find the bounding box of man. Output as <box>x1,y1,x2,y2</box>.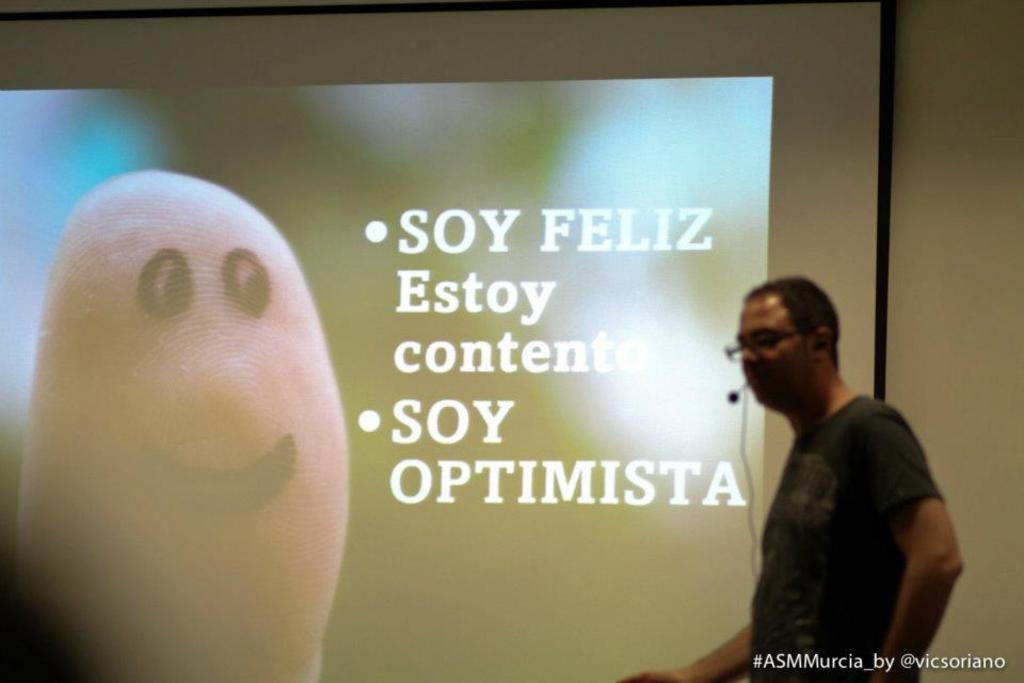
<box>697,265,969,674</box>.
